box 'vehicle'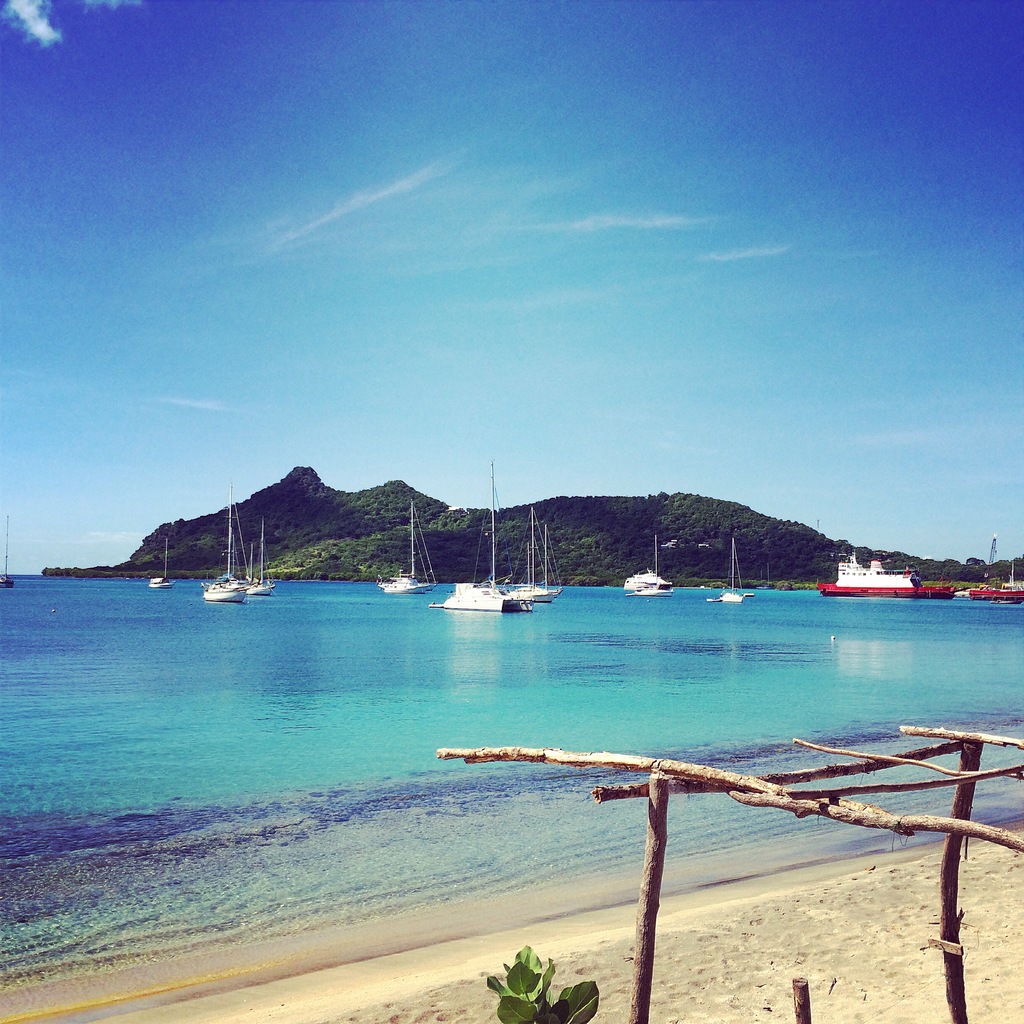
detection(957, 559, 1023, 606)
